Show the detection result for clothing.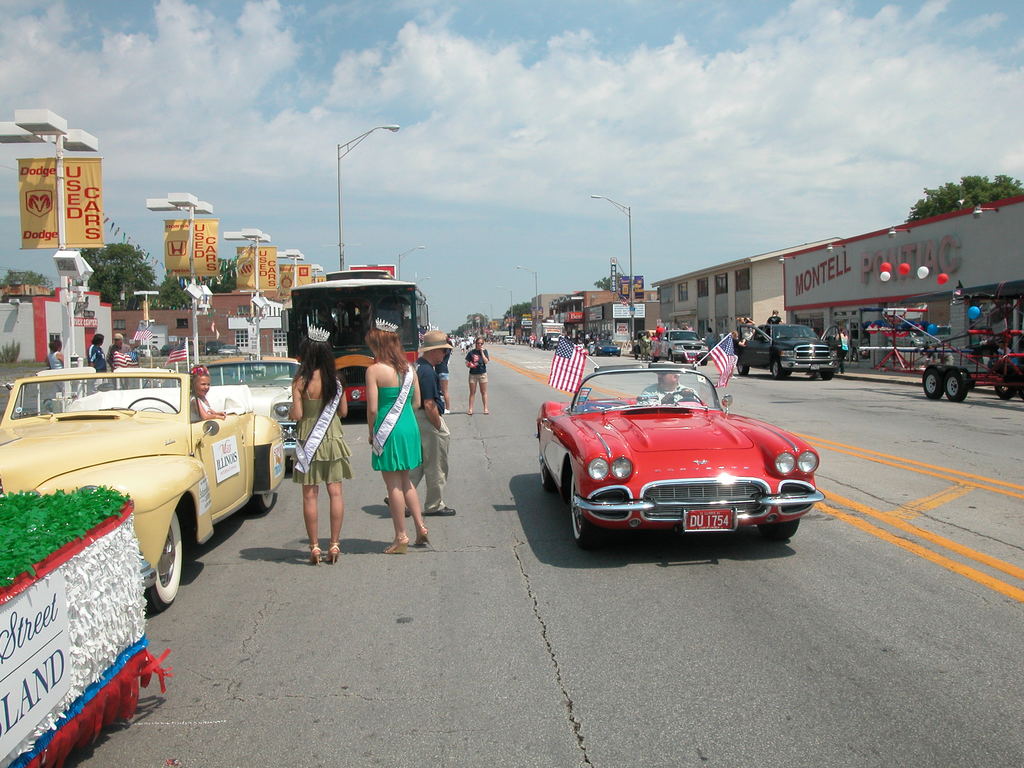
region(575, 334, 580, 345).
